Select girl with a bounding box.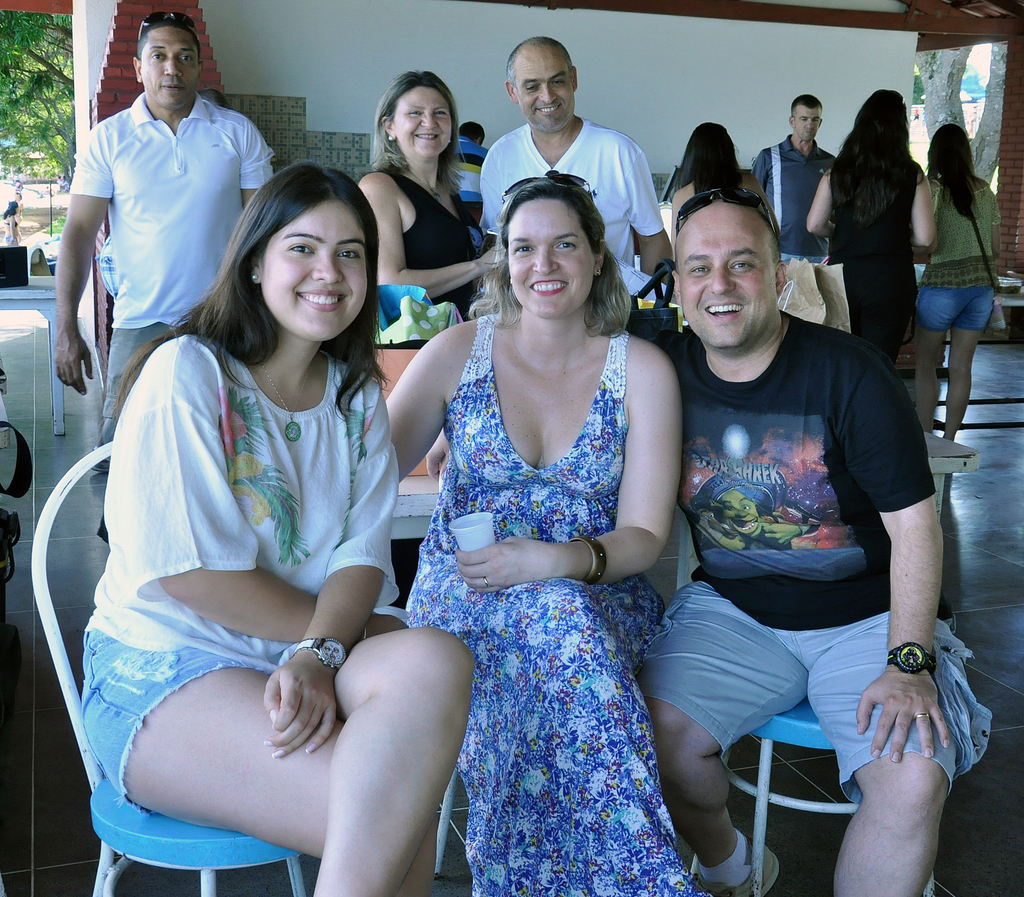
detection(353, 67, 505, 318).
